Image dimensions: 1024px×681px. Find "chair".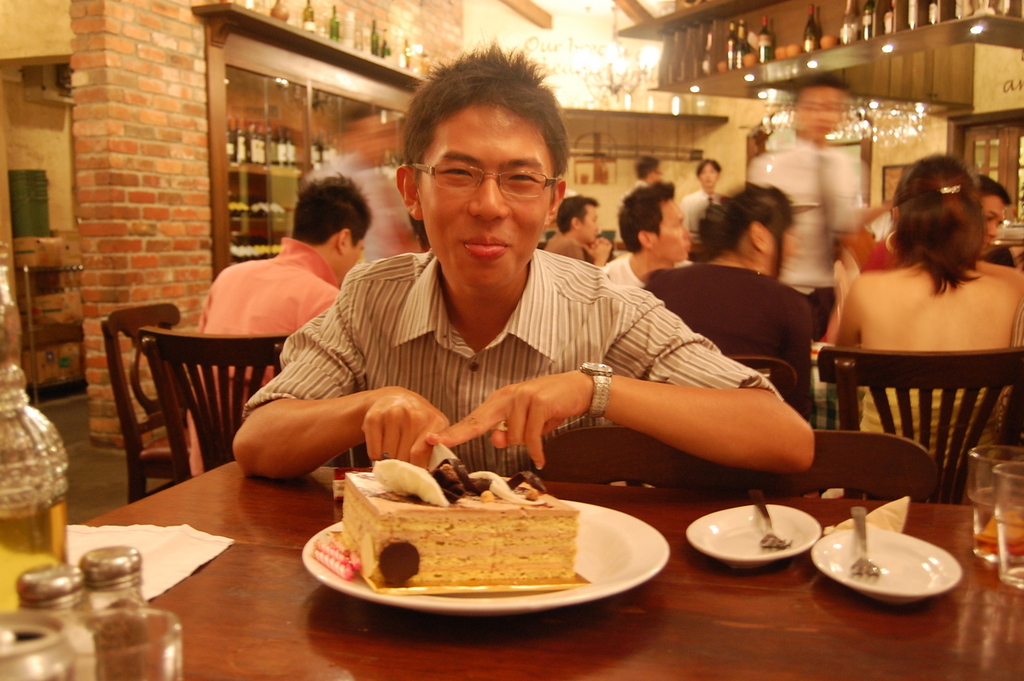
141 324 294 492.
